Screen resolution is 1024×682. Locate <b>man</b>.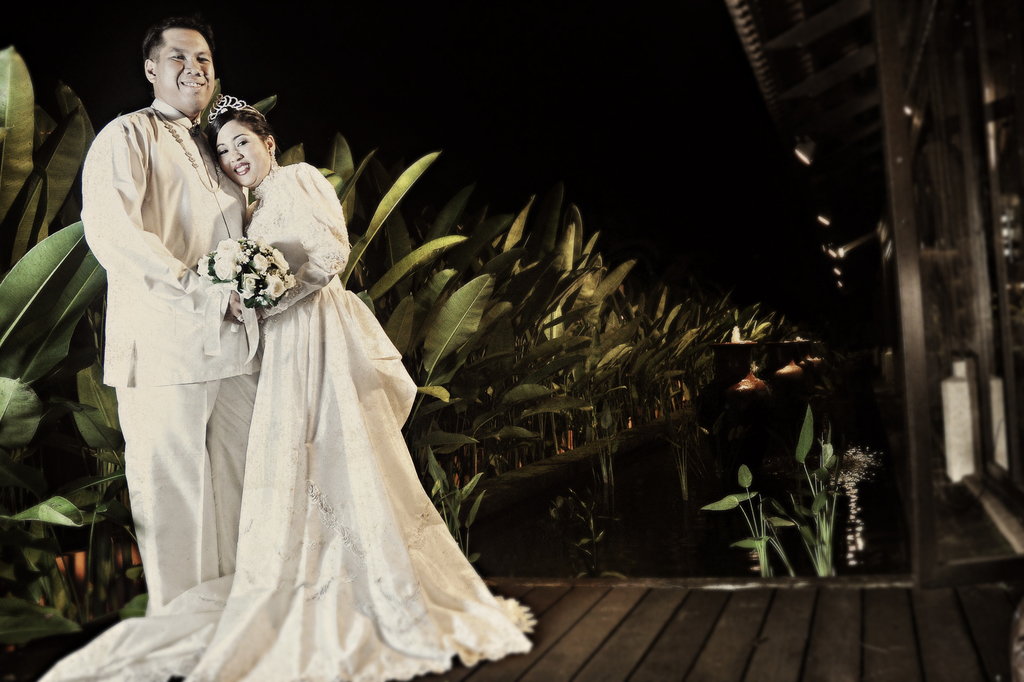
l=81, t=14, r=272, b=645.
